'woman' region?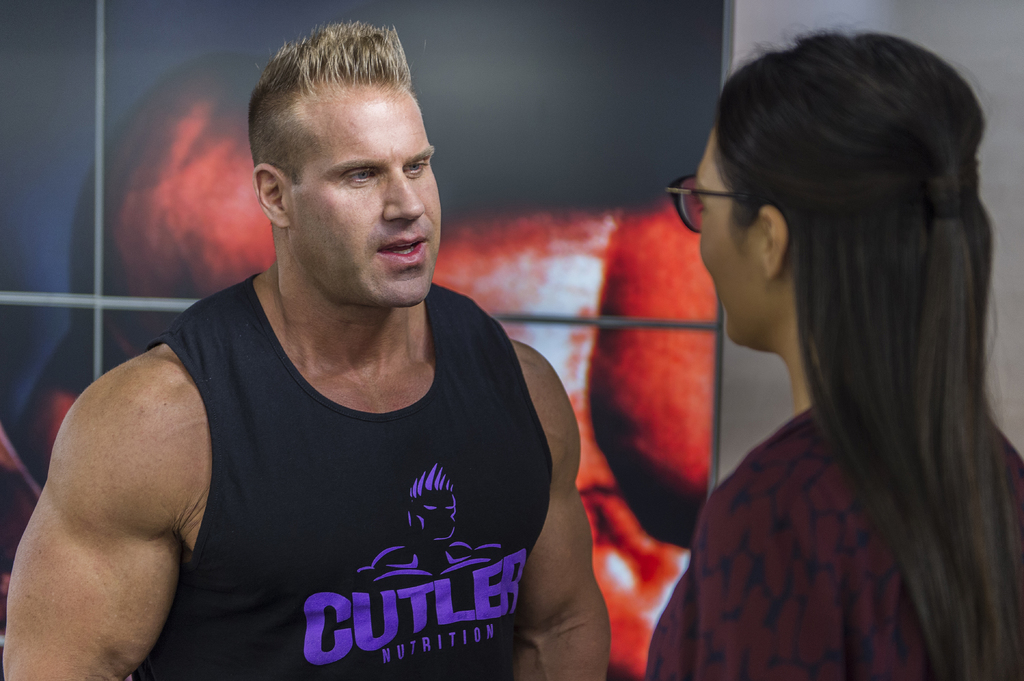
(588, 33, 1021, 656)
